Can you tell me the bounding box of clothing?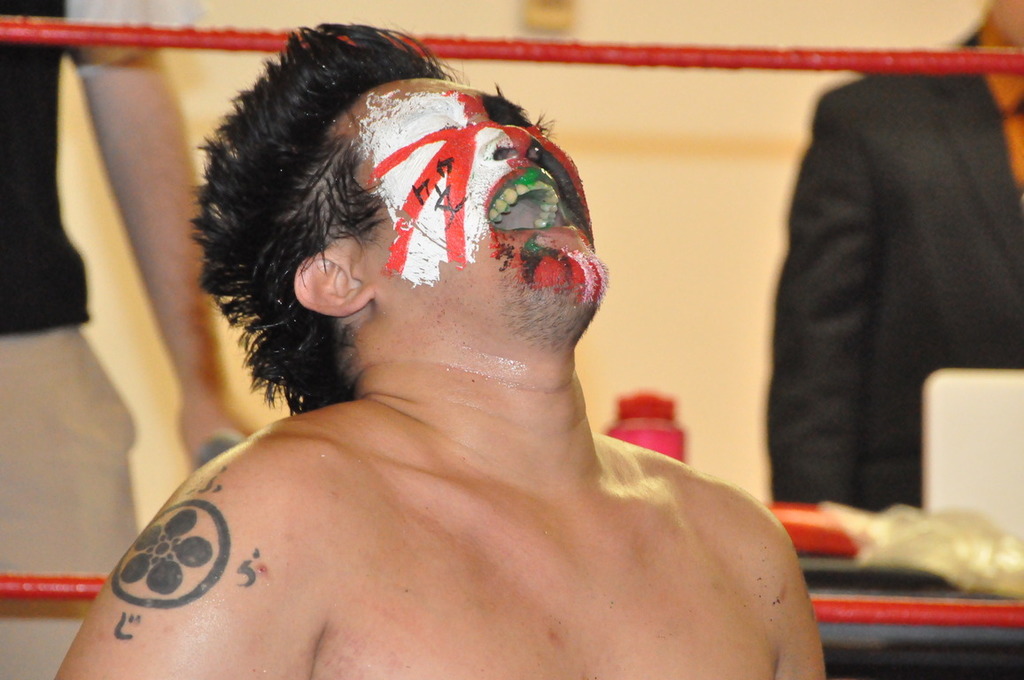
[0, 0, 86, 331].
